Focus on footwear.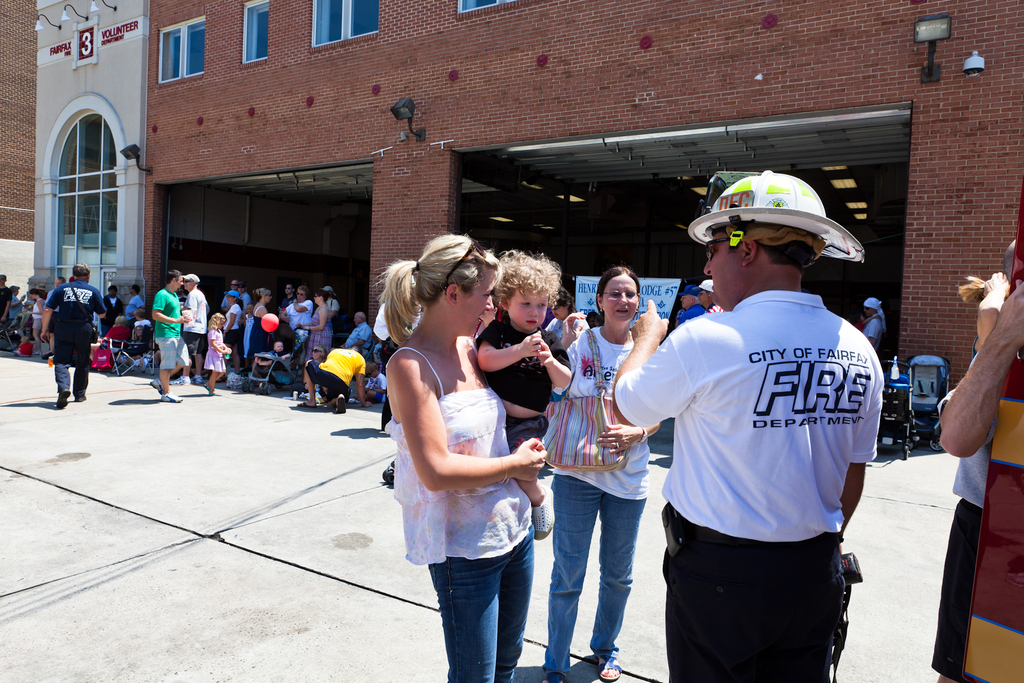
Focused at 168 375 190 383.
